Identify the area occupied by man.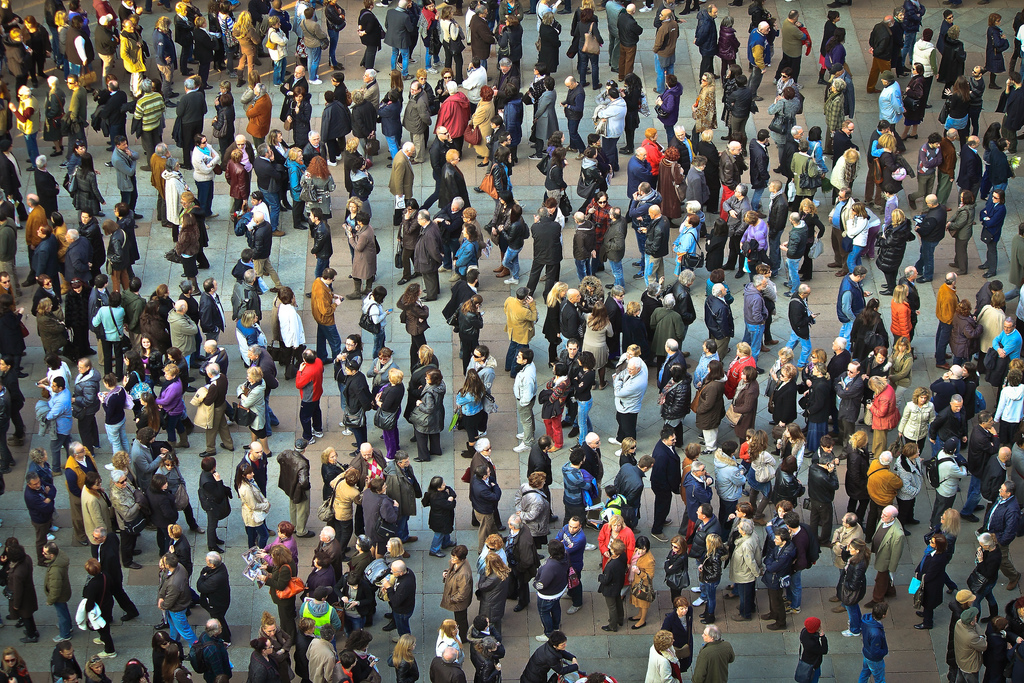
Area: <box>965,65,985,135</box>.
